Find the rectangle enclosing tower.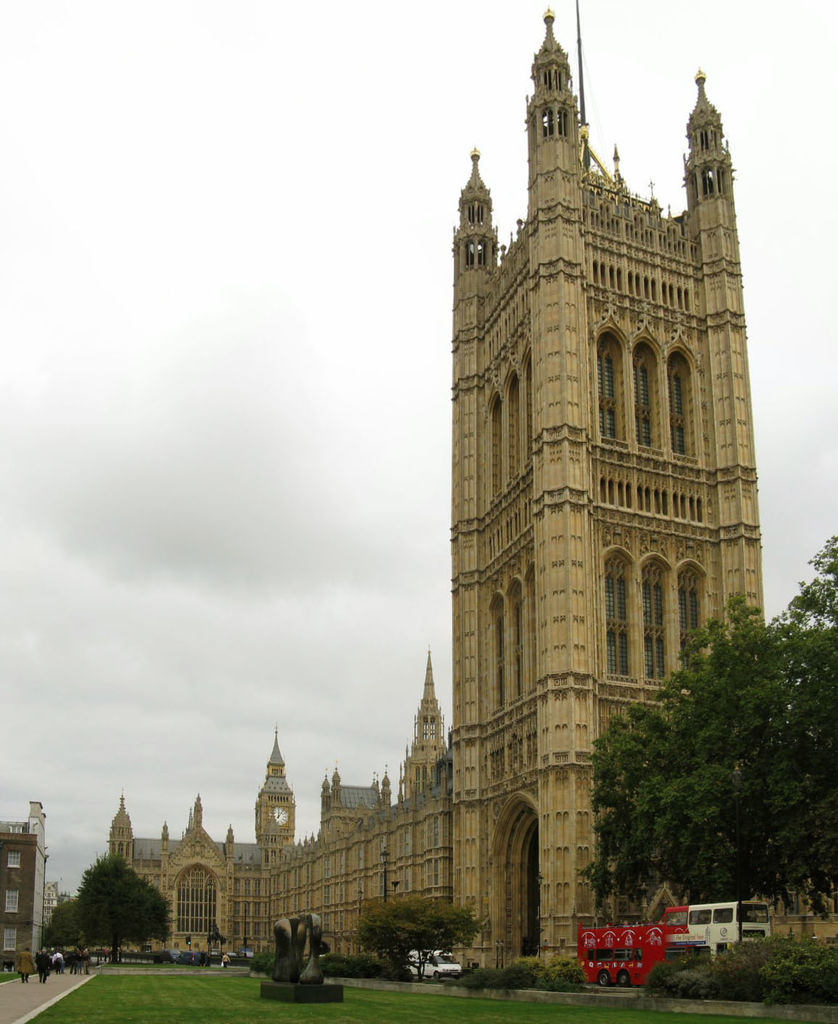
448, 0, 767, 979.
